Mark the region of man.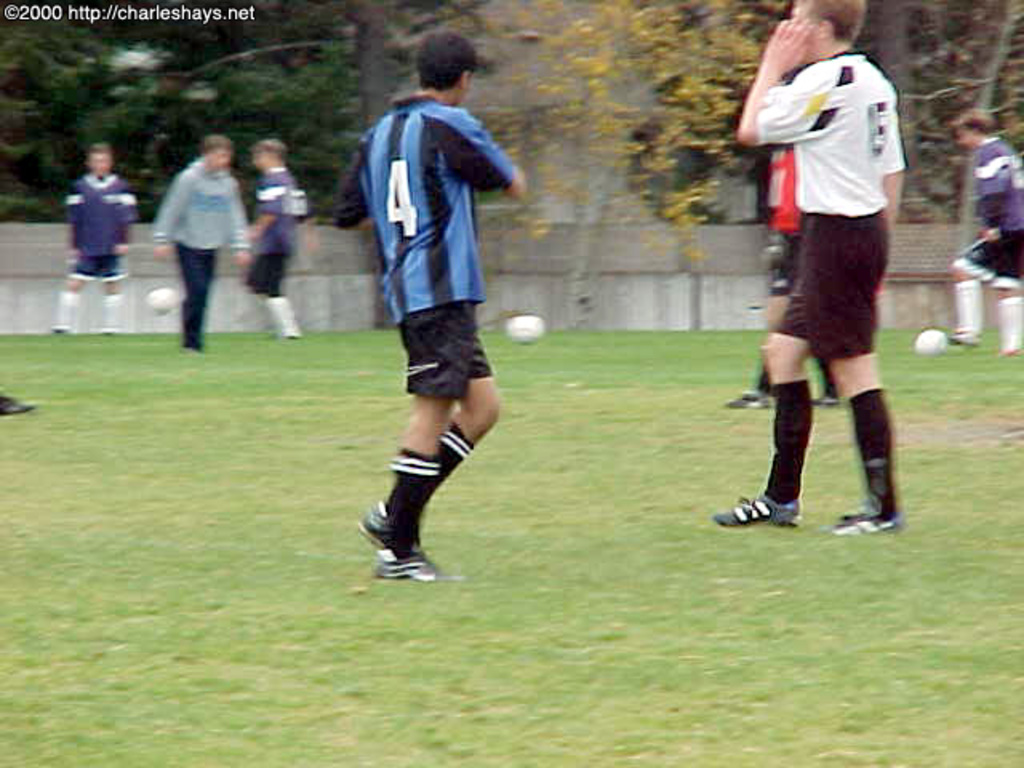
Region: box=[53, 149, 141, 331].
